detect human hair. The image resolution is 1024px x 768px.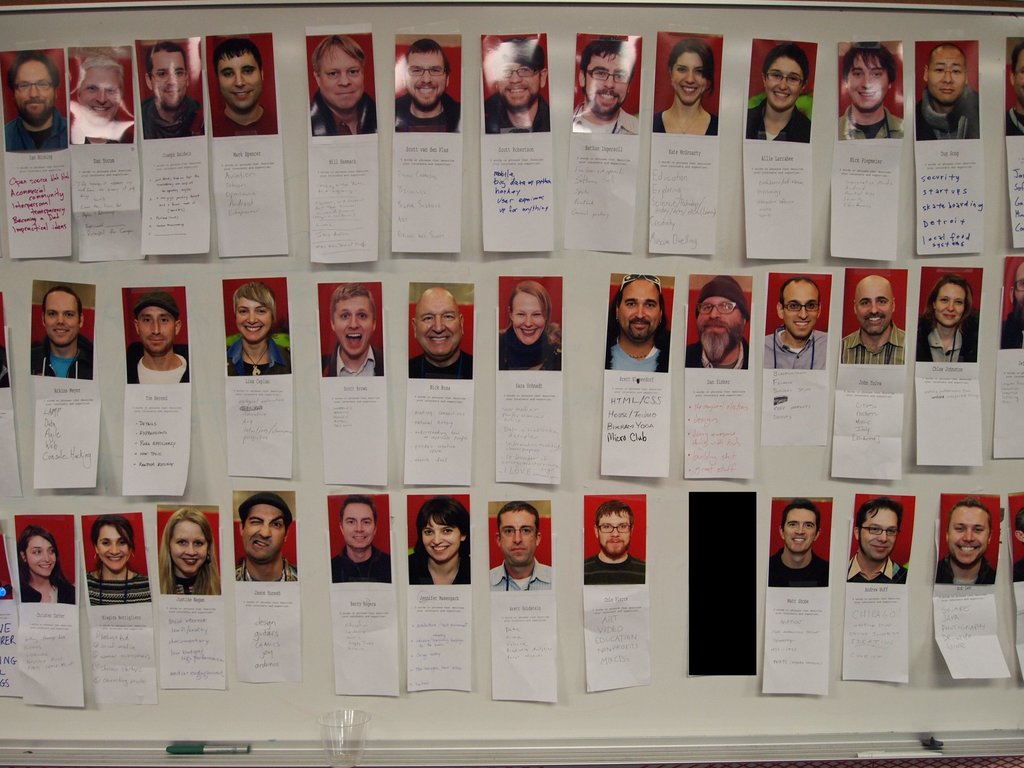
<region>340, 494, 378, 520</region>.
